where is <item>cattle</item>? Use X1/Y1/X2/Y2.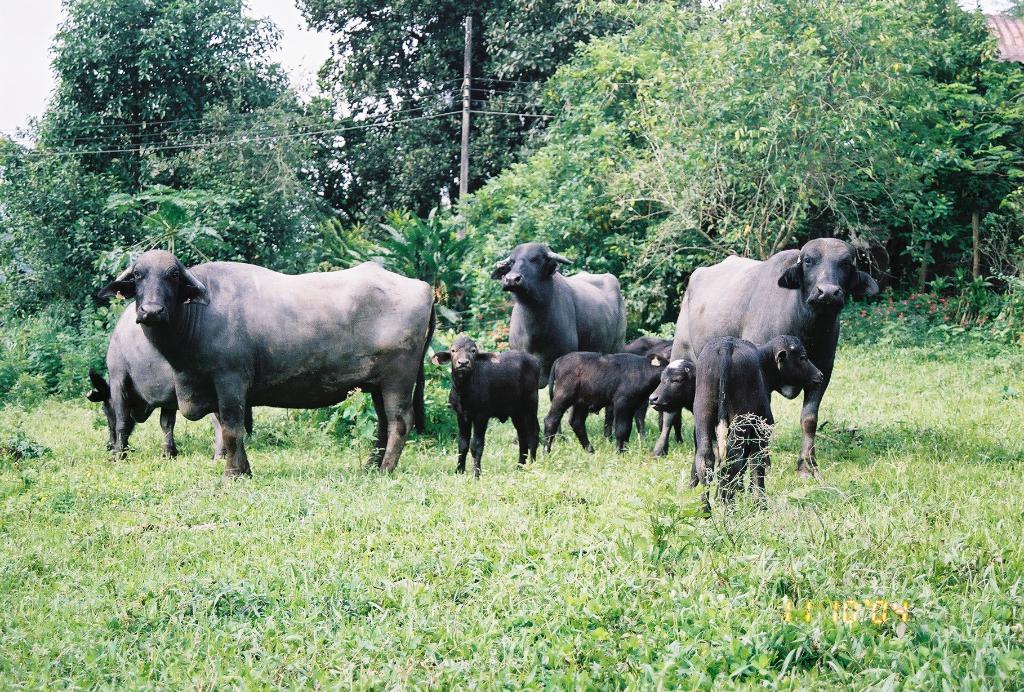
540/350/671/454.
